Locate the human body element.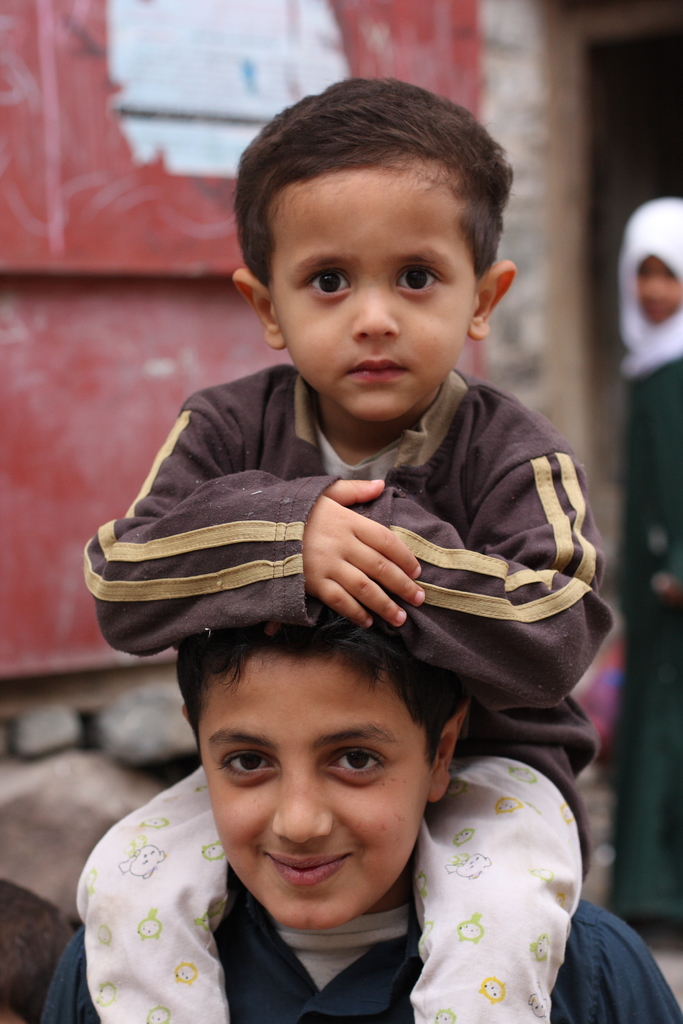
Element bbox: detection(40, 876, 682, 1023).
